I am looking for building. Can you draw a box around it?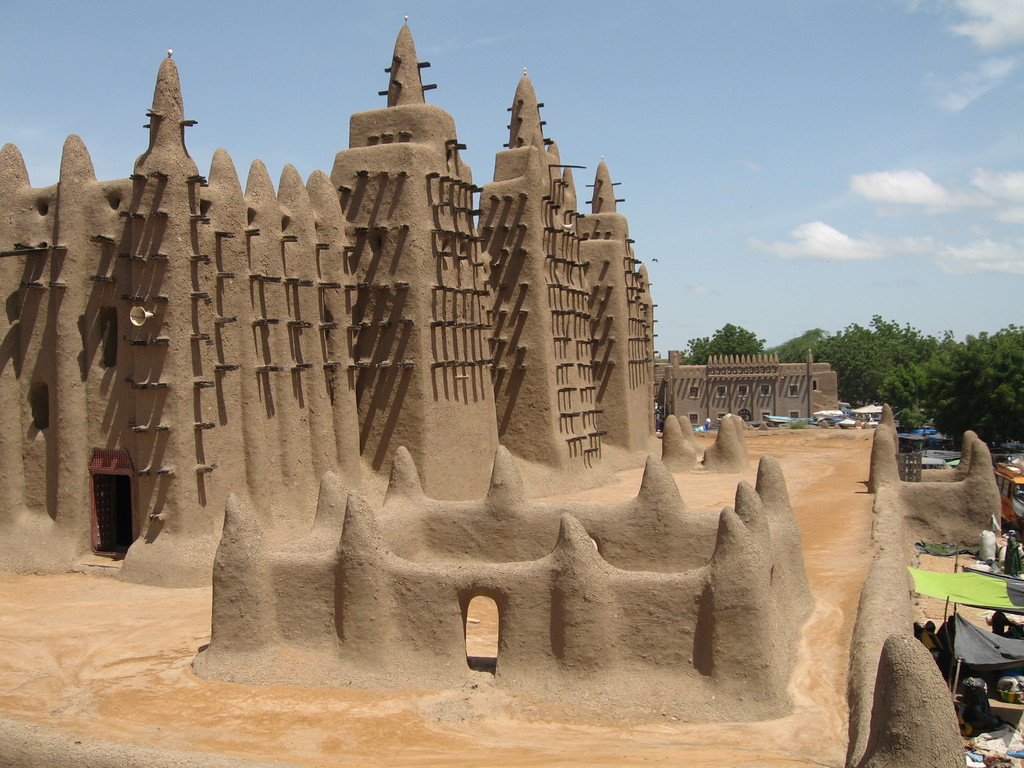
Sure, the bounding box is {"x1": 655, "y1": 351, "x2": 833, "y2": 433}.
